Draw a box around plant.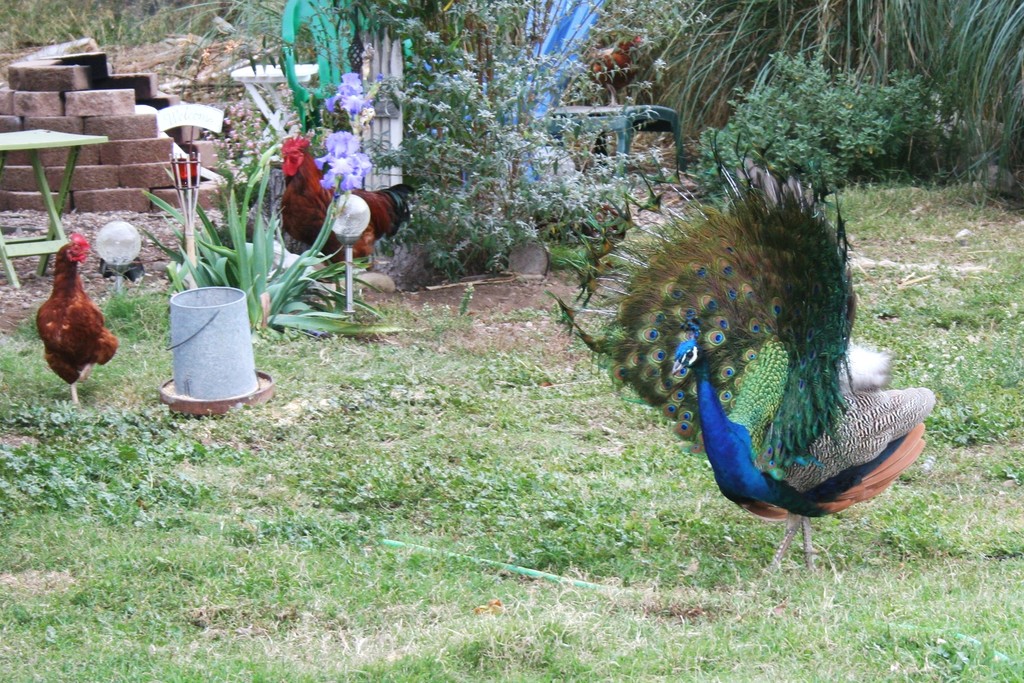
<box>131,141,389,326</box>.
